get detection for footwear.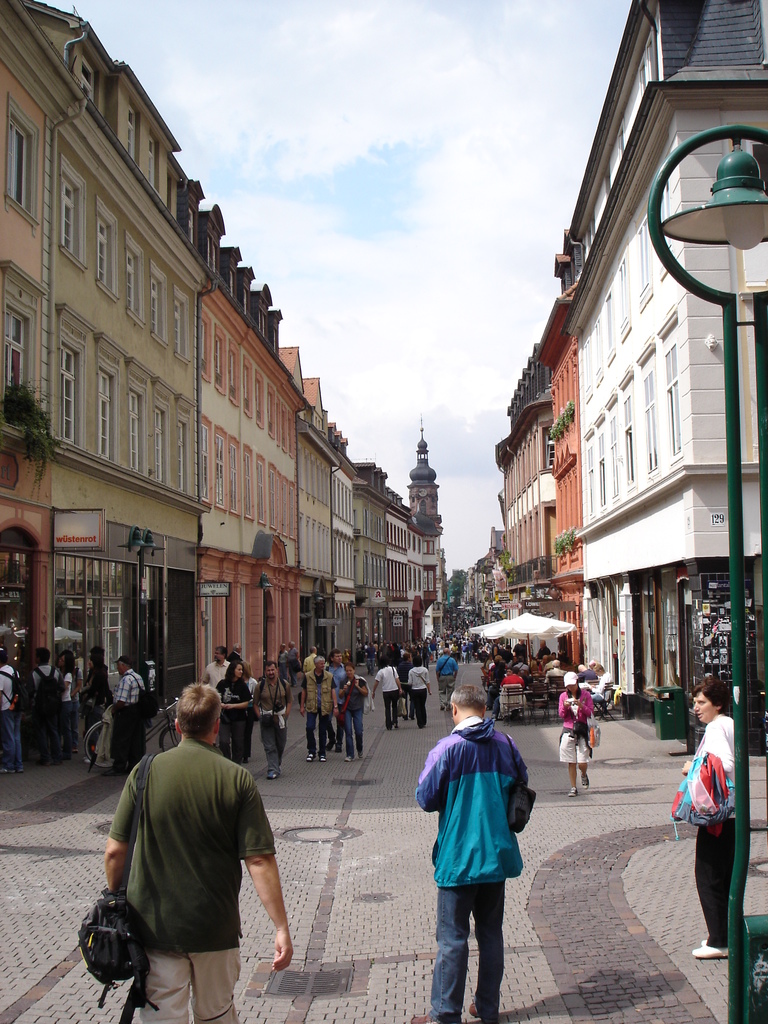
Detection: <region>693, 936, 730, 964</region>.
